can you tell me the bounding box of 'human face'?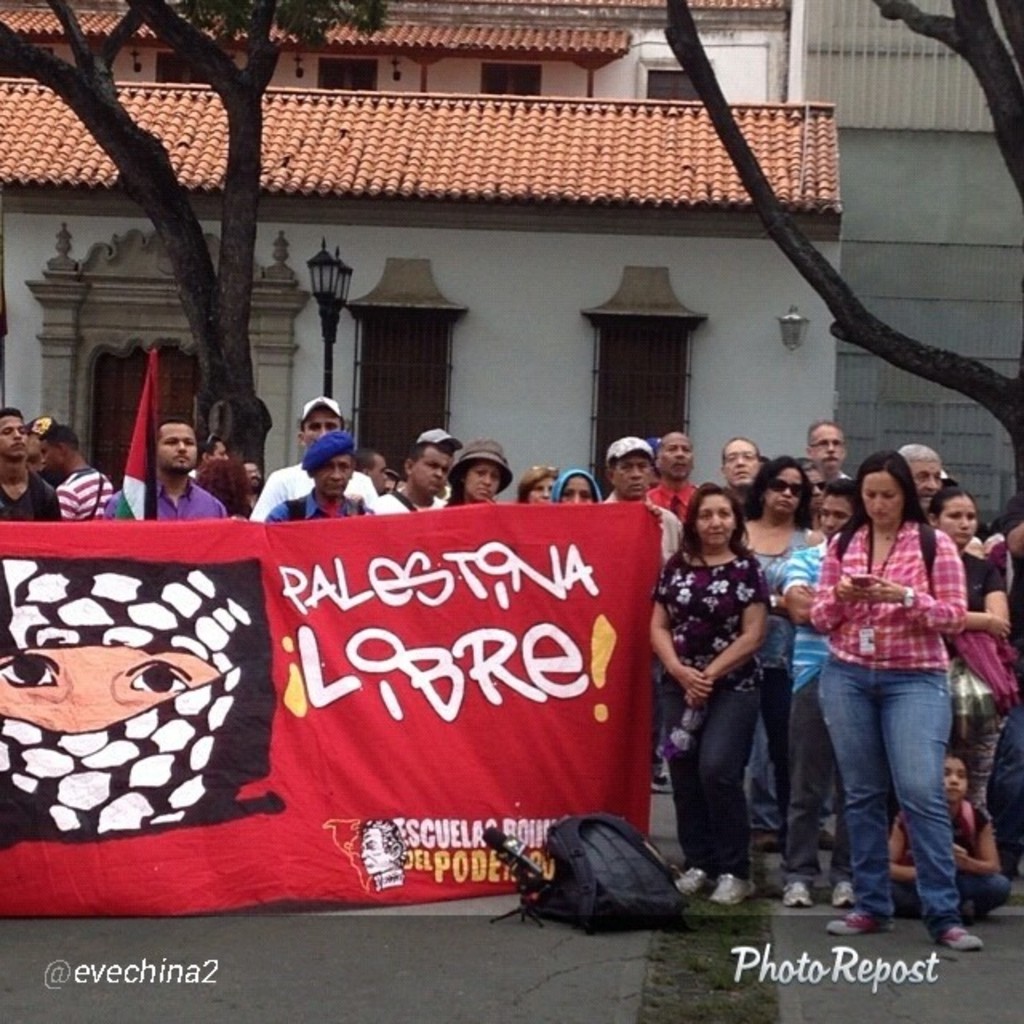
306/405/338/445.
